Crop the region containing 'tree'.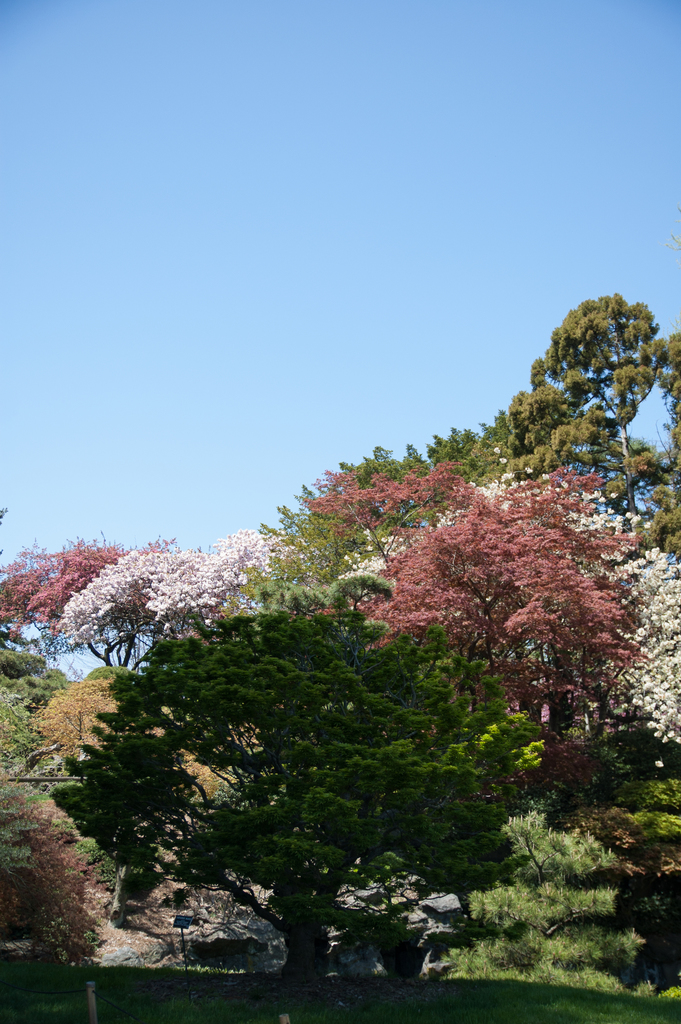
Crop region: left=541, top=532, right=680, bottom=788.
